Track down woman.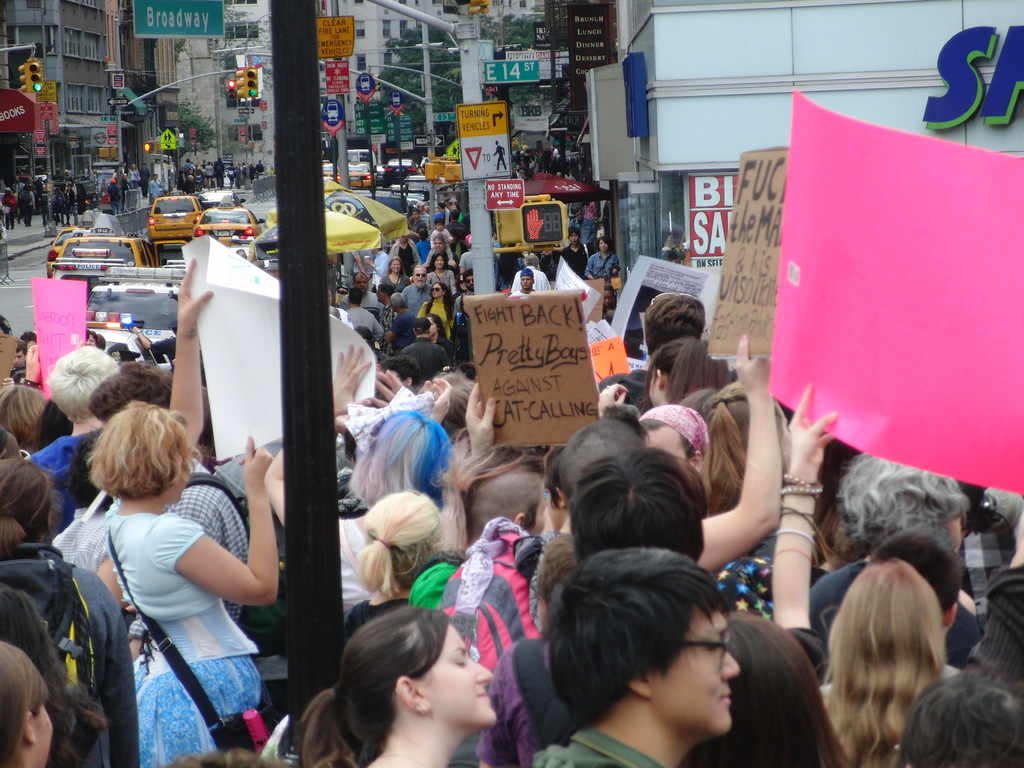
Tracked to crop(292, 600, 497, 767).
